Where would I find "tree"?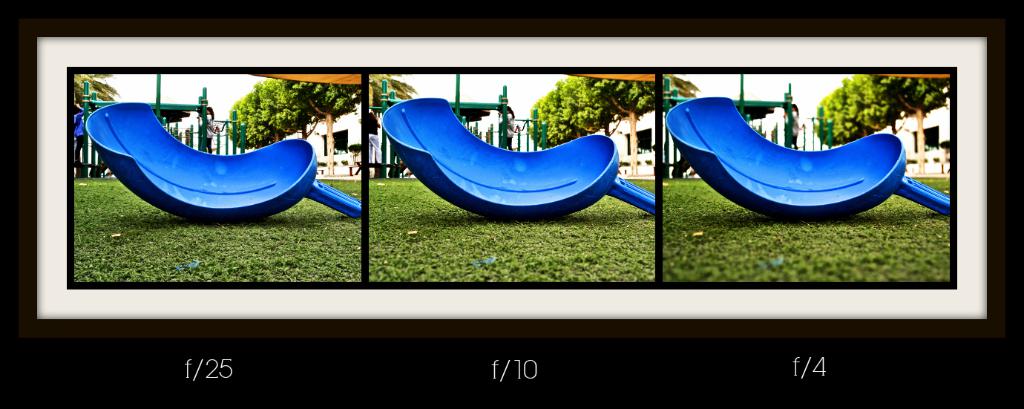
At BBox(296, 82, 364, 161).
